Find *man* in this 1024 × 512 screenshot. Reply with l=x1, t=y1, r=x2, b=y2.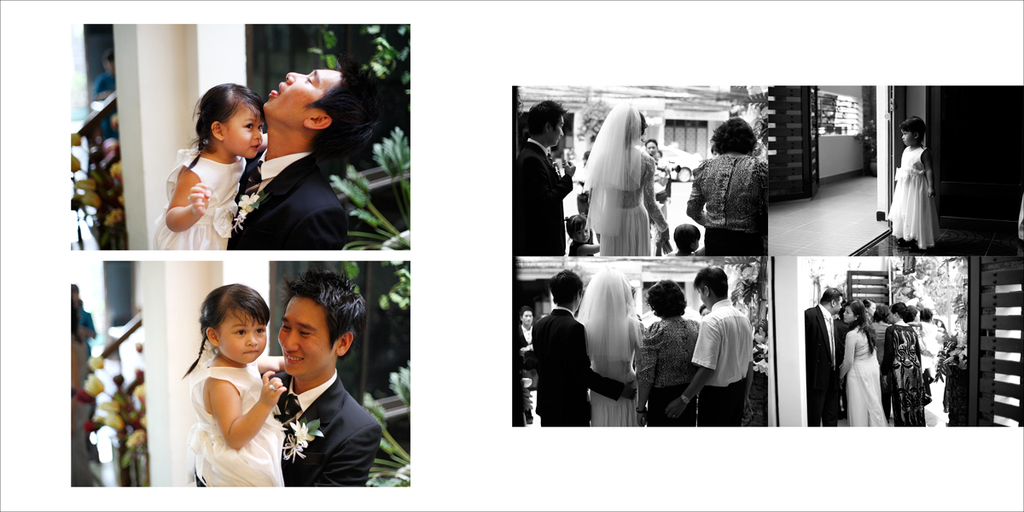
l=666, t=270, r=758, b=428.
